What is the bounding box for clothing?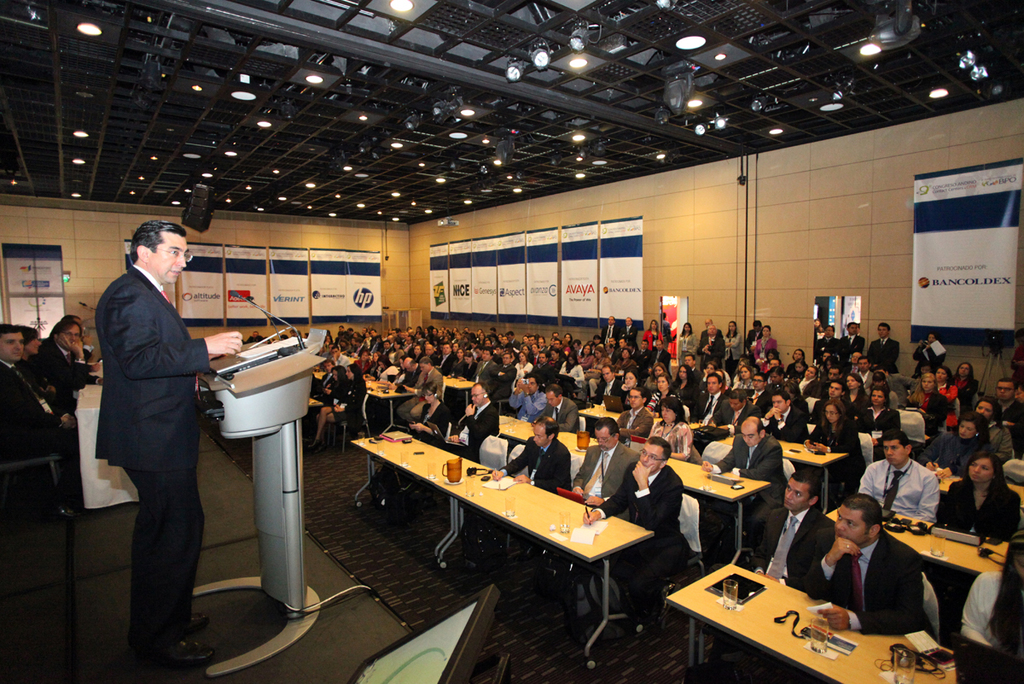
{"left": 596, "top": 465, "right": 693, "bottom": 627}.
